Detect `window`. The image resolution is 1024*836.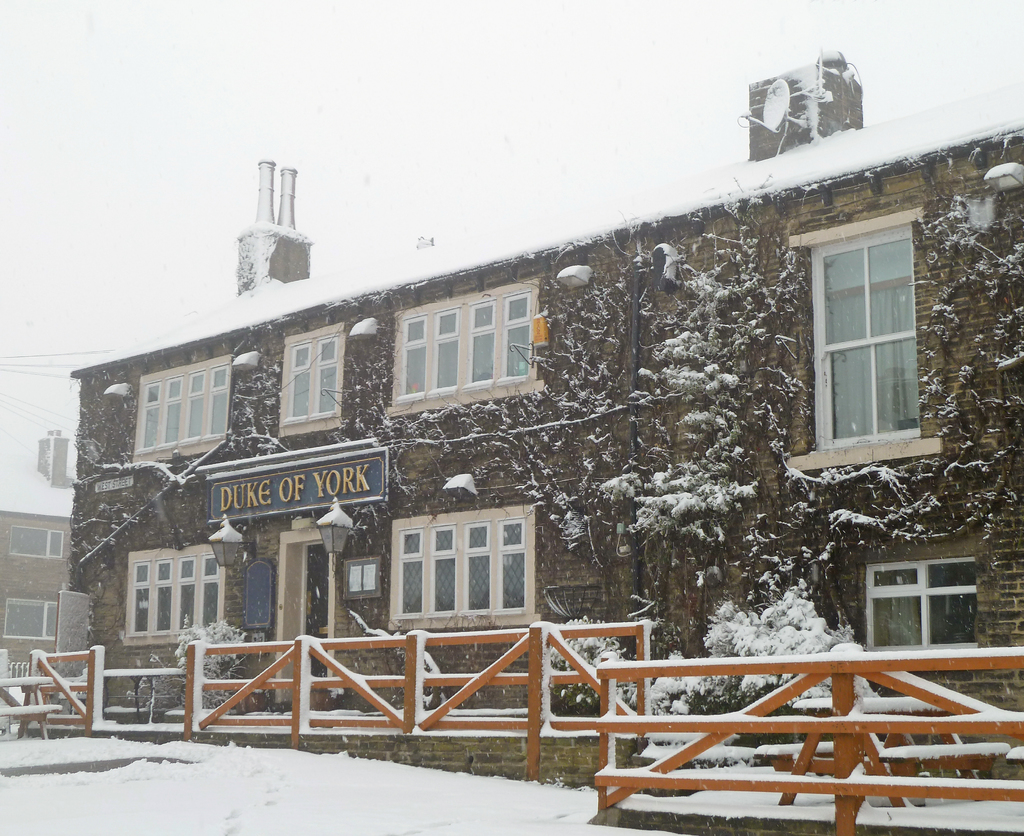
{"left": 120, "top": 560, "right": 223, "bottom": 649}.
